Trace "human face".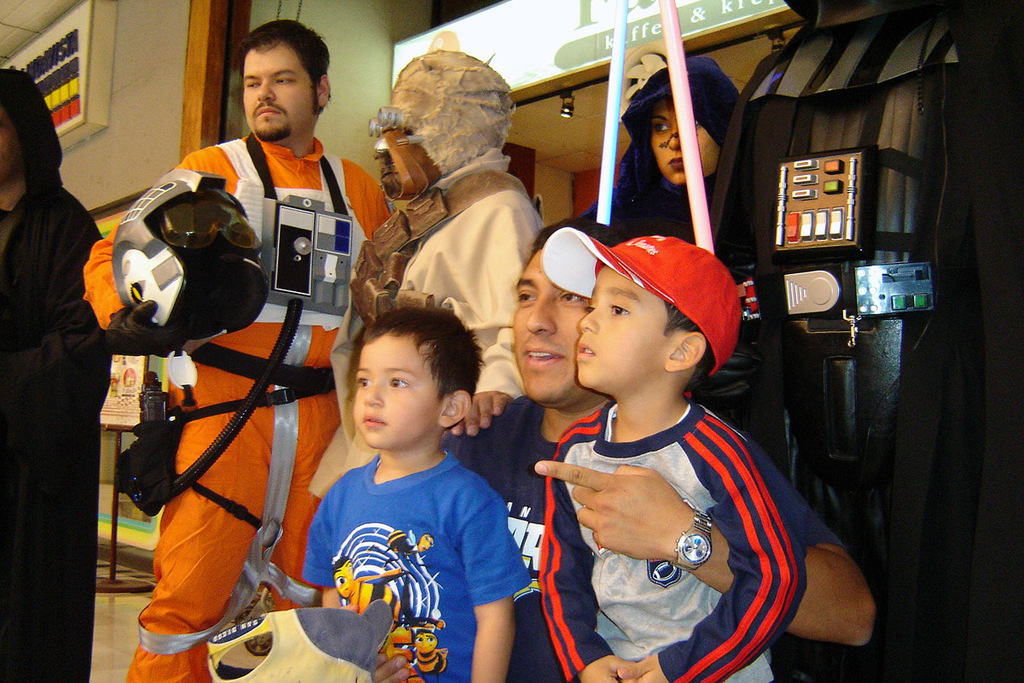
Traced to (568, 263, 672, 392).
